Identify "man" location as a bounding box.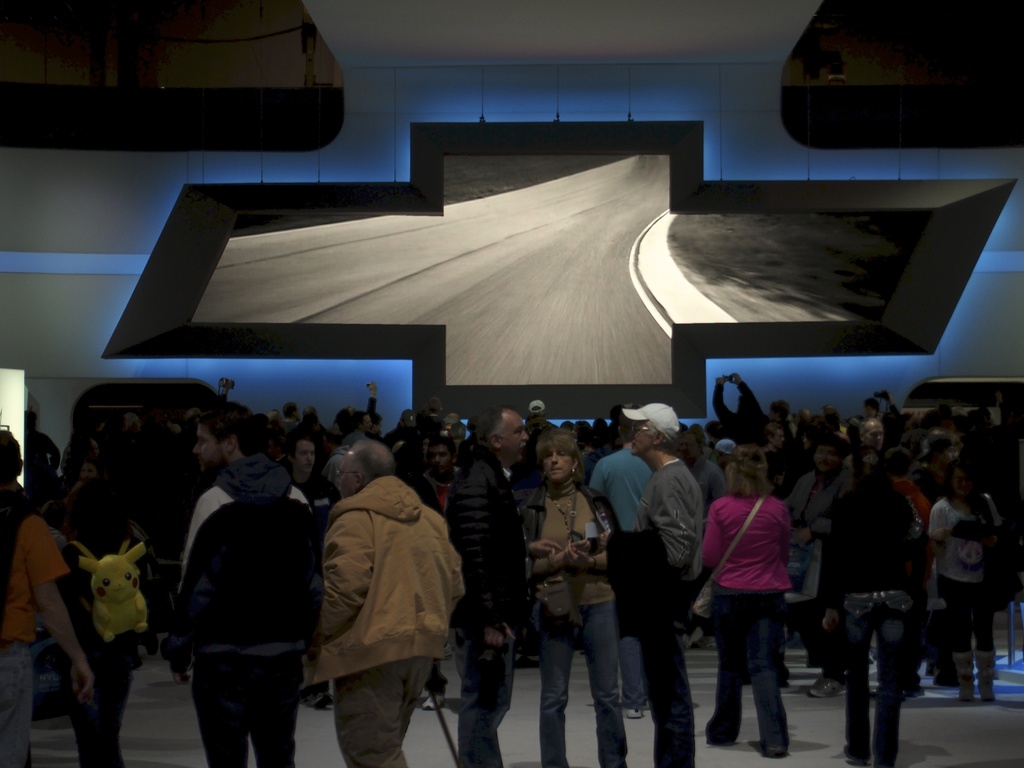
[left=711, top=372, right=774, bottom=459].
